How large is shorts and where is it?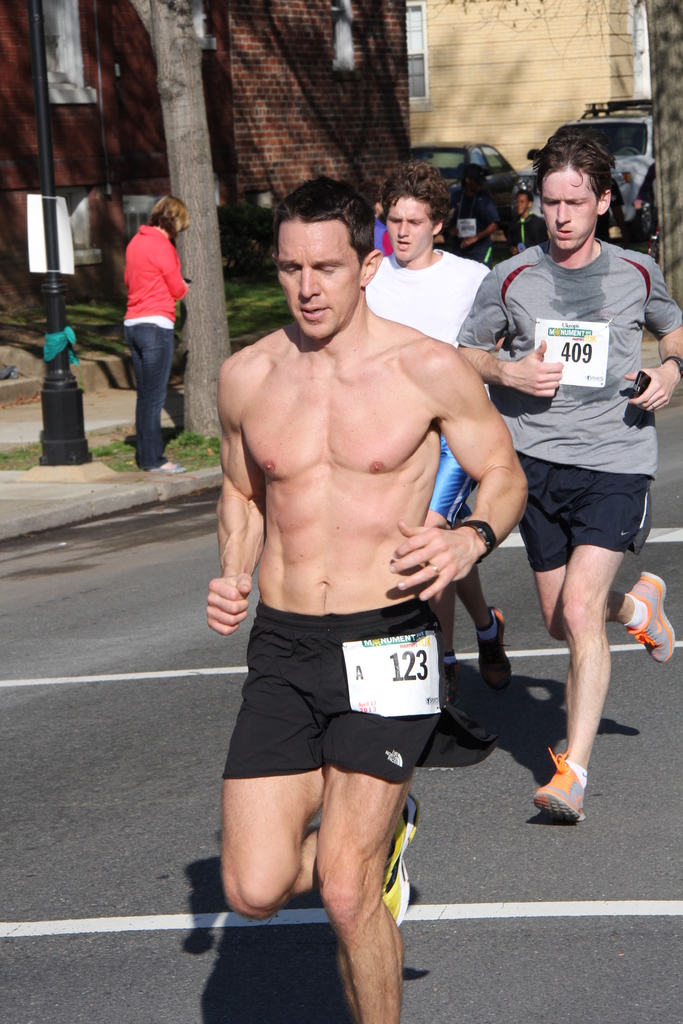
Bounding box: bbox(209, 604, 486, 820).
